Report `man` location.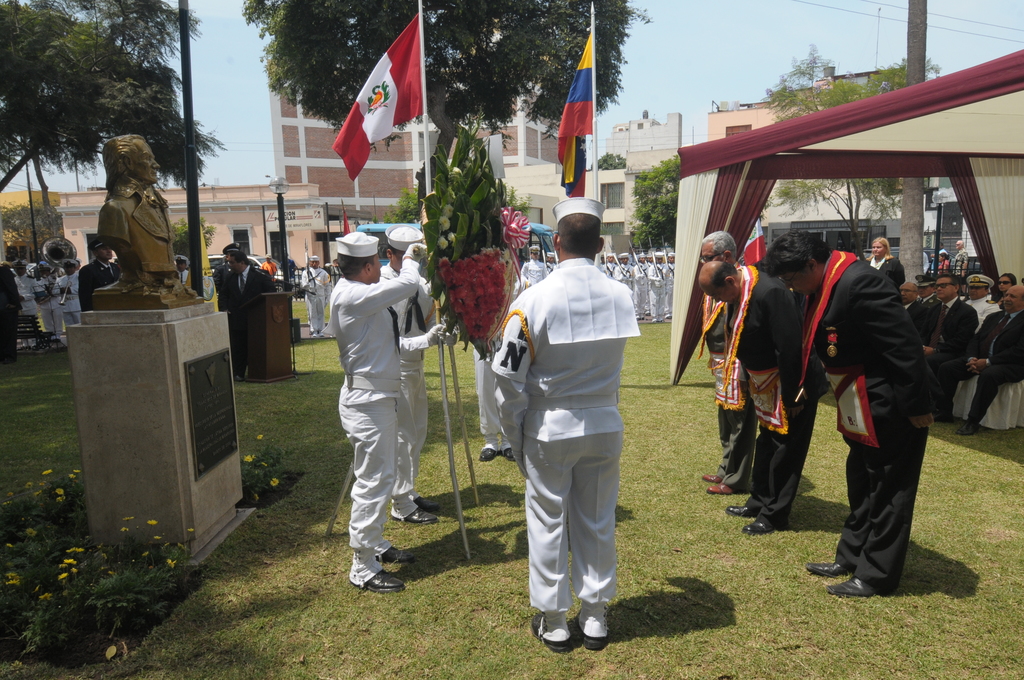
Report: (932,282,1023,444).
